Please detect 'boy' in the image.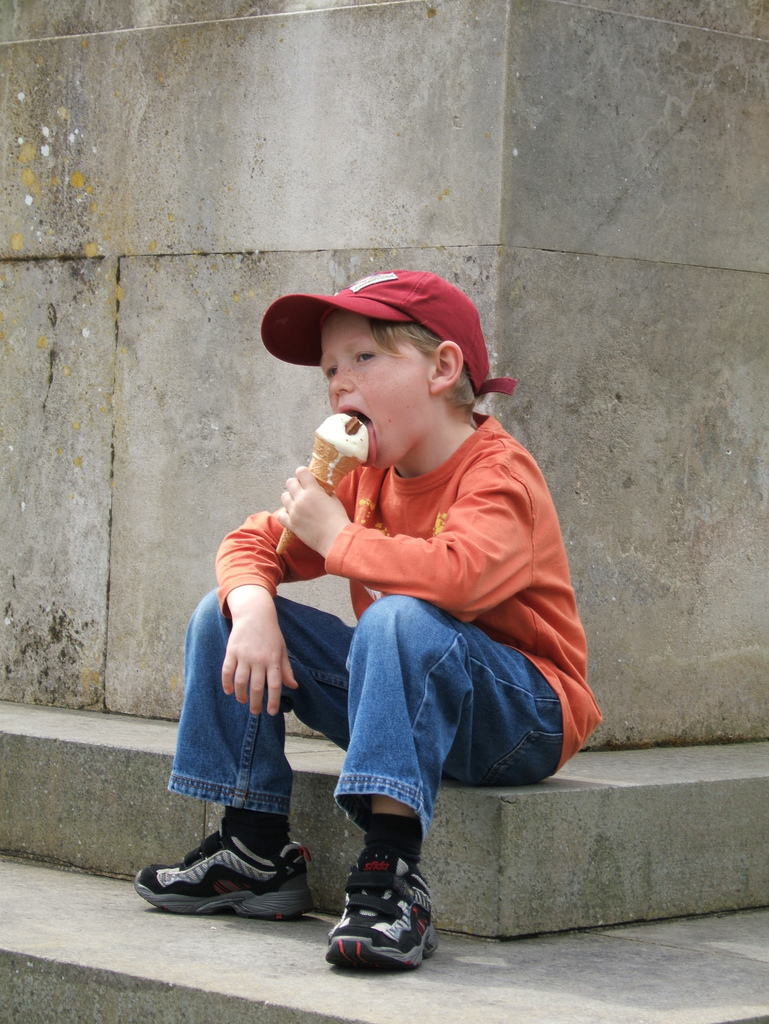
[193, 262, 600, 915].
